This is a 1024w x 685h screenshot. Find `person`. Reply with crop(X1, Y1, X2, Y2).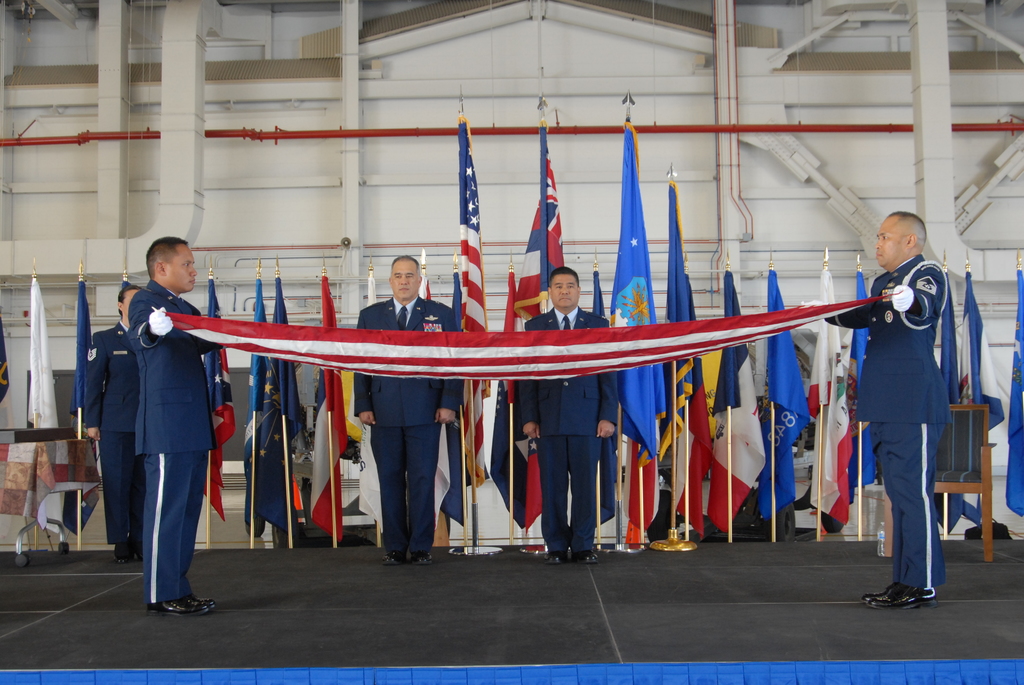
crop(511, 262, 624, 561).
